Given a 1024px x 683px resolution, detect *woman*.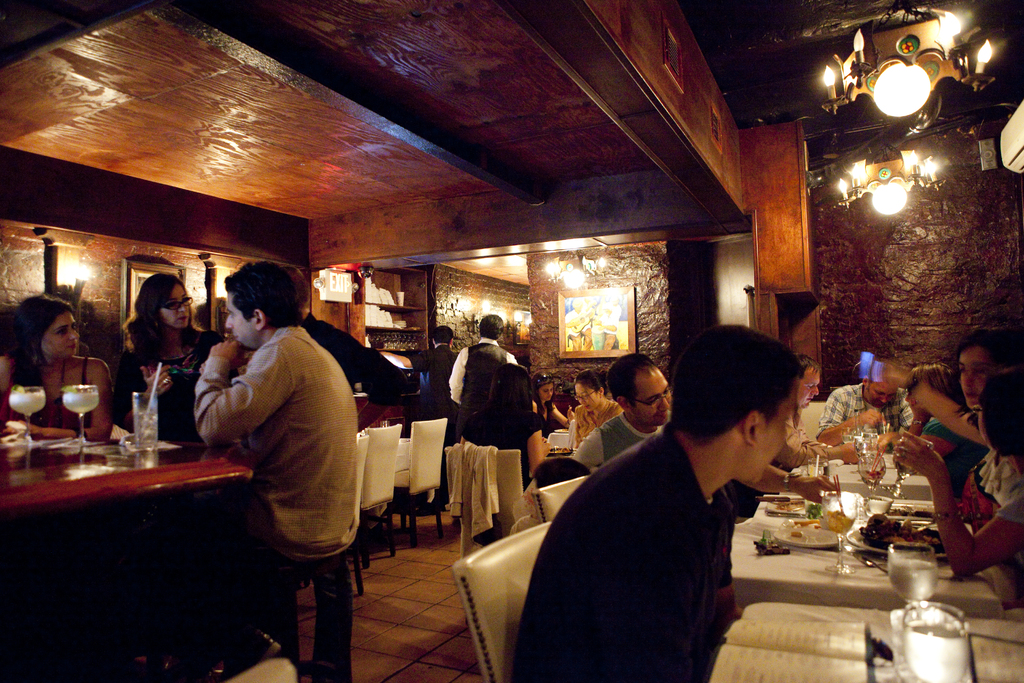
x1=15 y1=302 x2=113 y2=447.
